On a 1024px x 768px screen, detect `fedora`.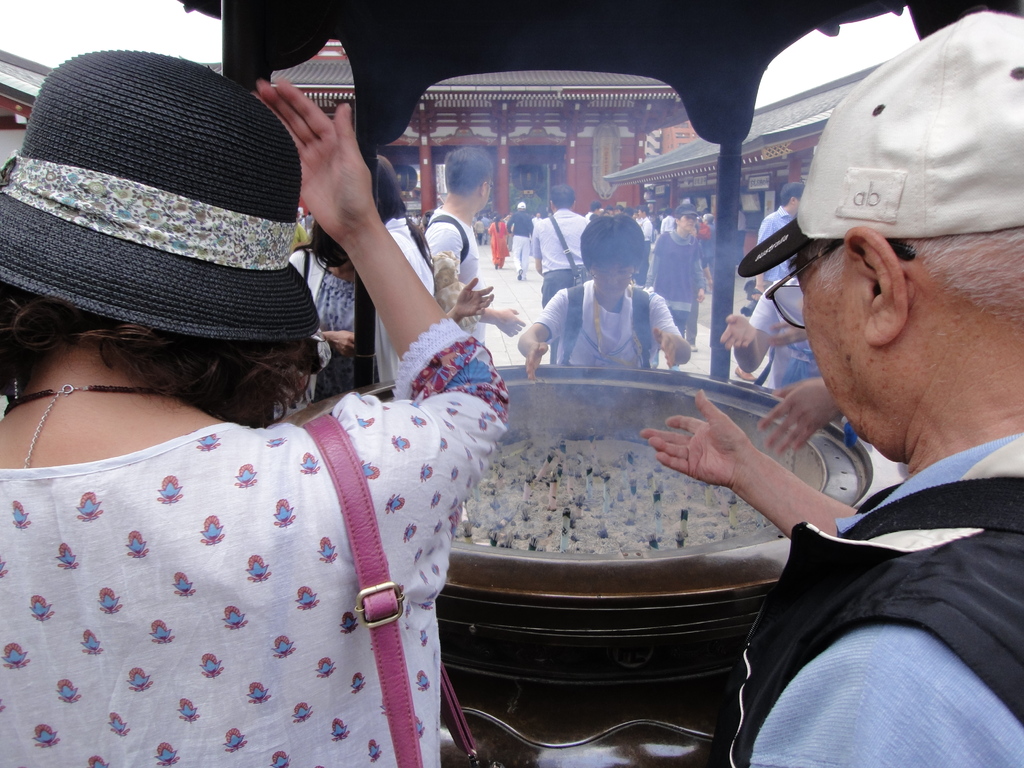
[0,45,323,342].
